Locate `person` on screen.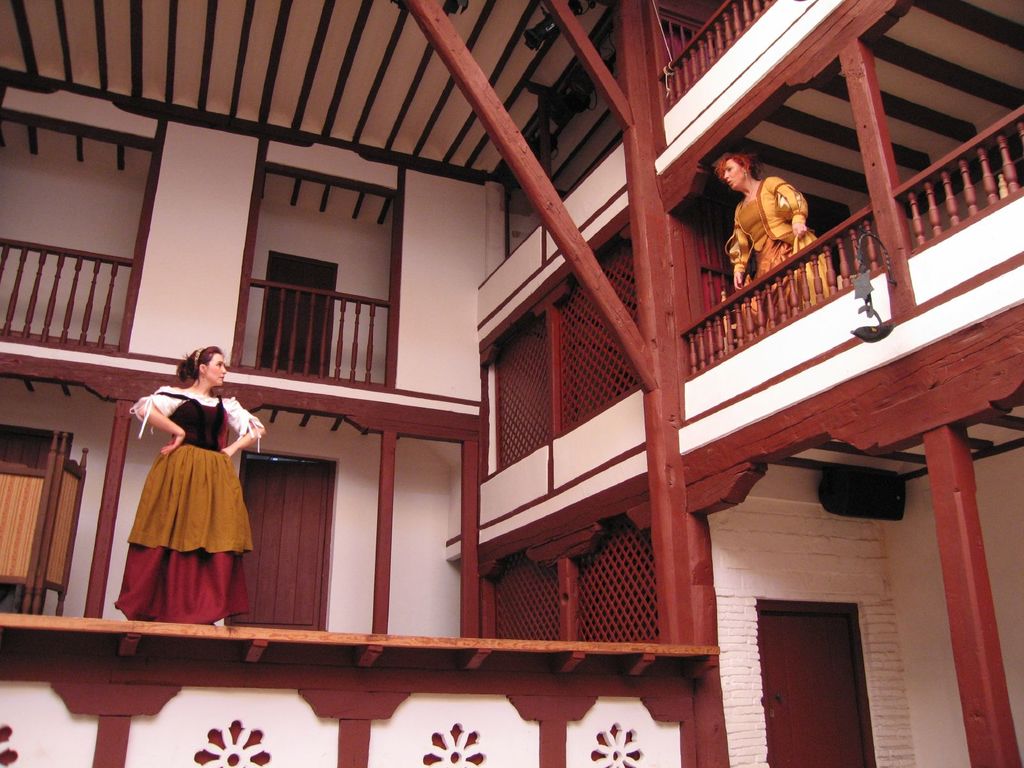
On screen at [left=116, top=346, right=266, bottom=626].
